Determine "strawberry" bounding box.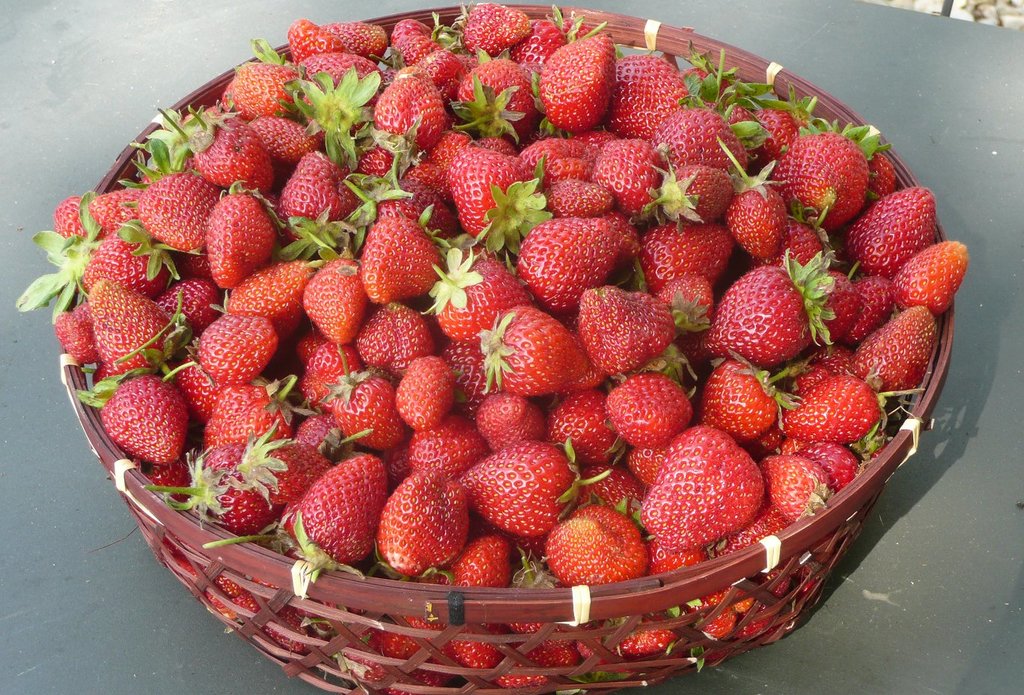
Determined: rect(848, 182, 937, 279).
